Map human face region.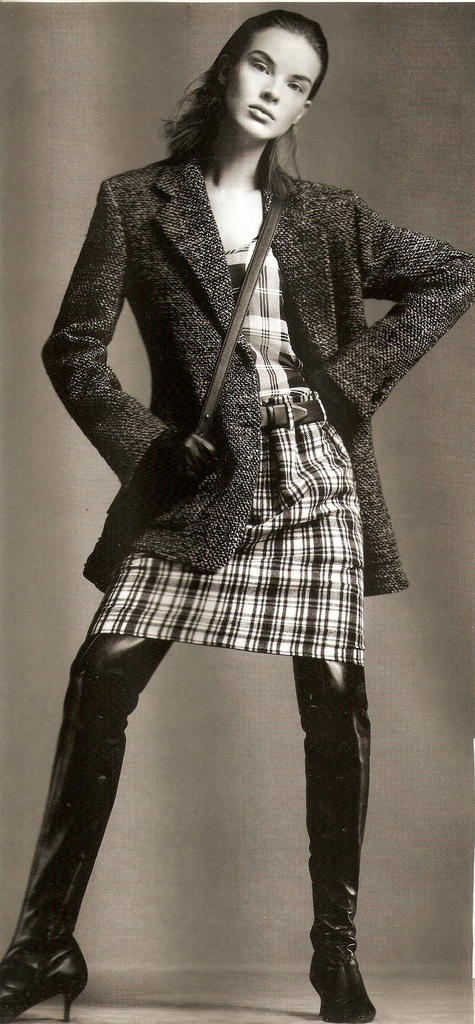
Mapped to detection(225, 26, 323, 138).
